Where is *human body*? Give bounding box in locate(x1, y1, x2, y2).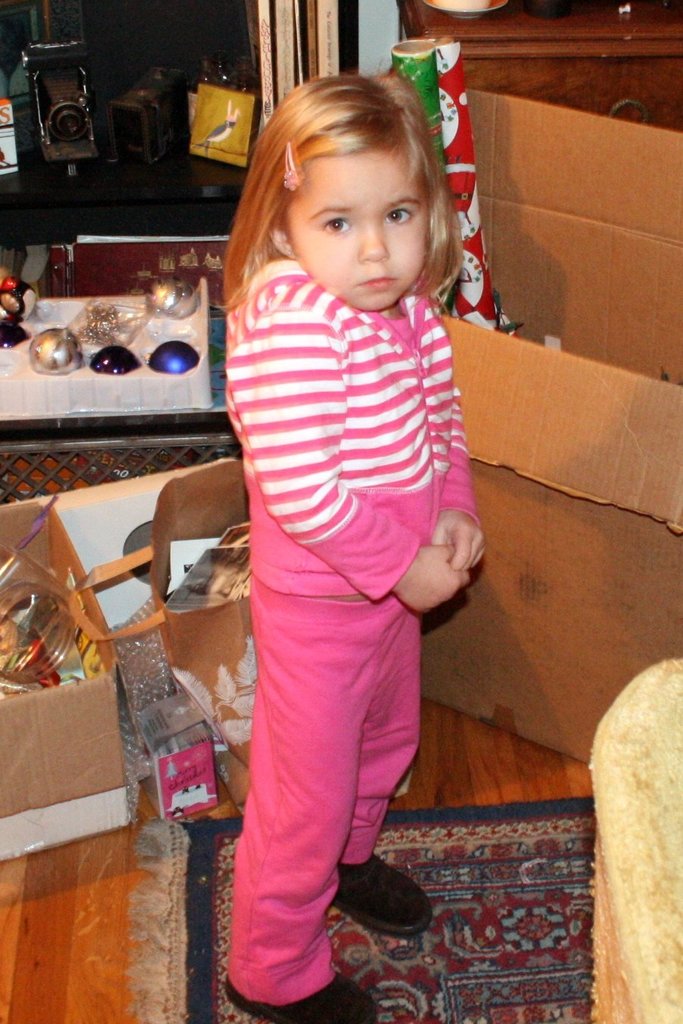
locate(186, 32, 504, 1023).
